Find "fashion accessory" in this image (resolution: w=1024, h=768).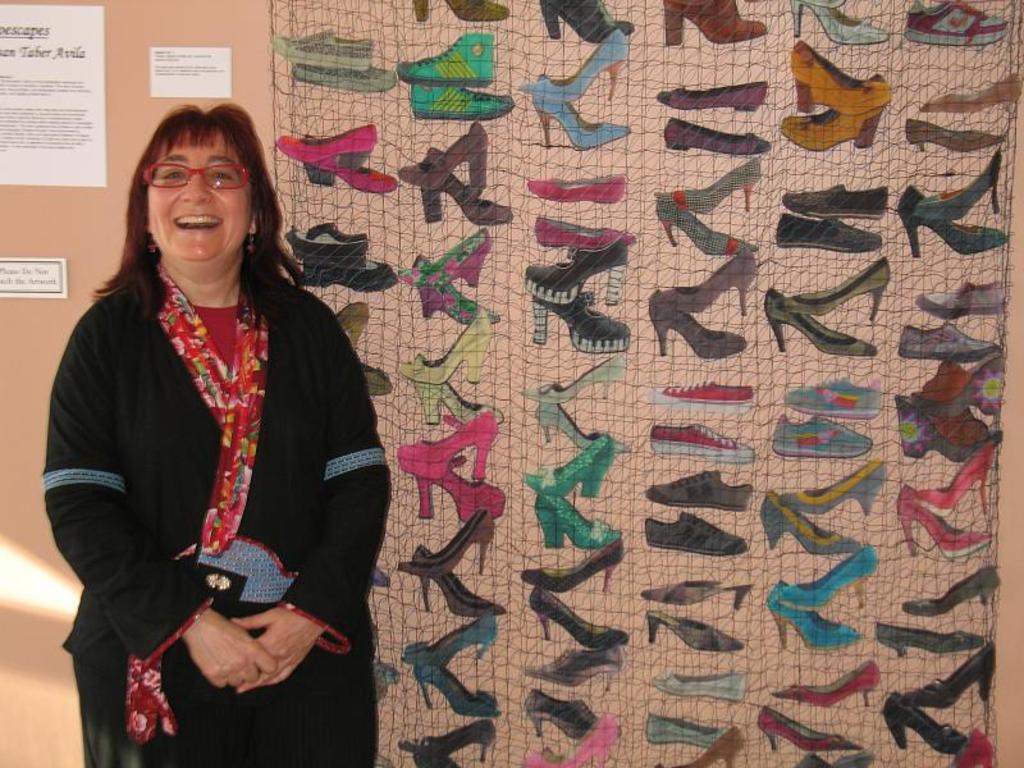
BBox(911, 357, 1007, 419).
